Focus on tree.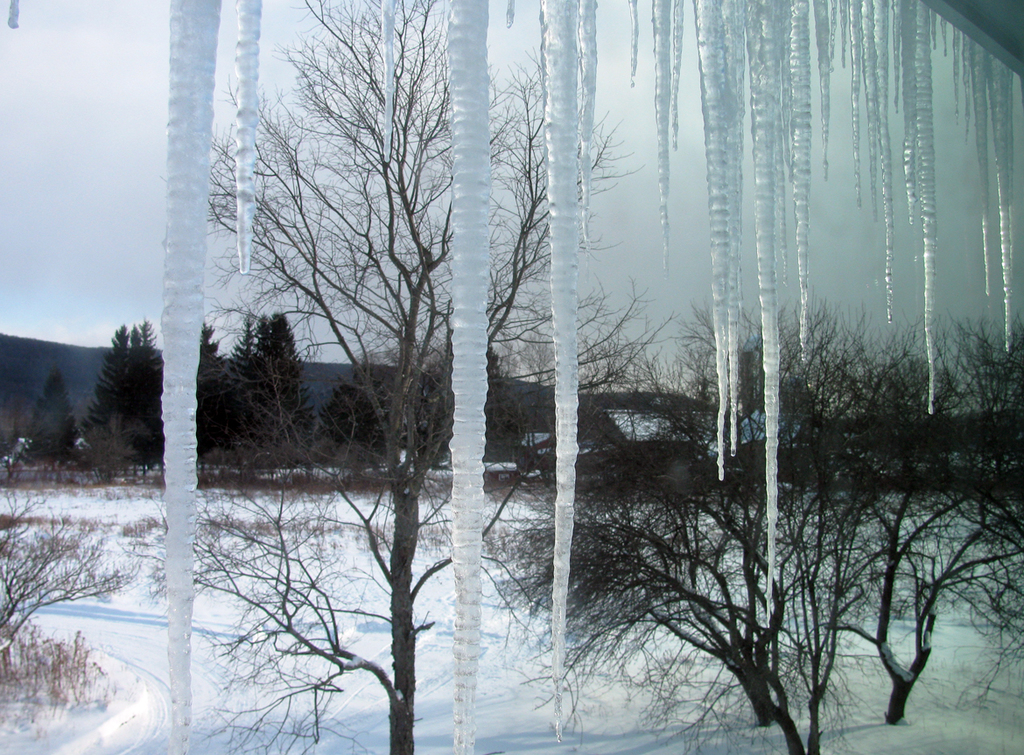
Focused at bbox(76, 420, 137, 486).
